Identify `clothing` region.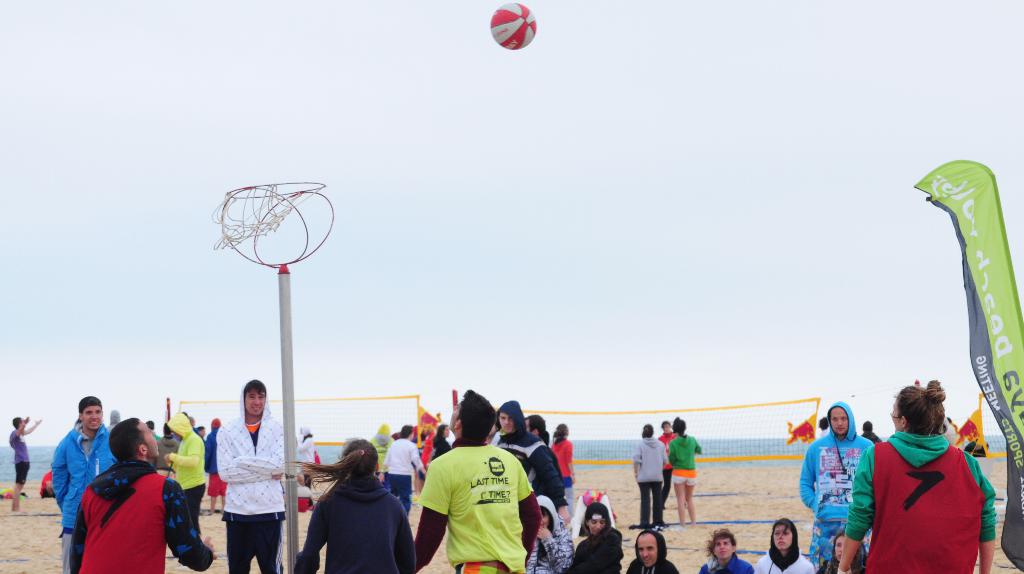
Region: pyautogui.locateOnScreen(800, 400, 869, 567).
